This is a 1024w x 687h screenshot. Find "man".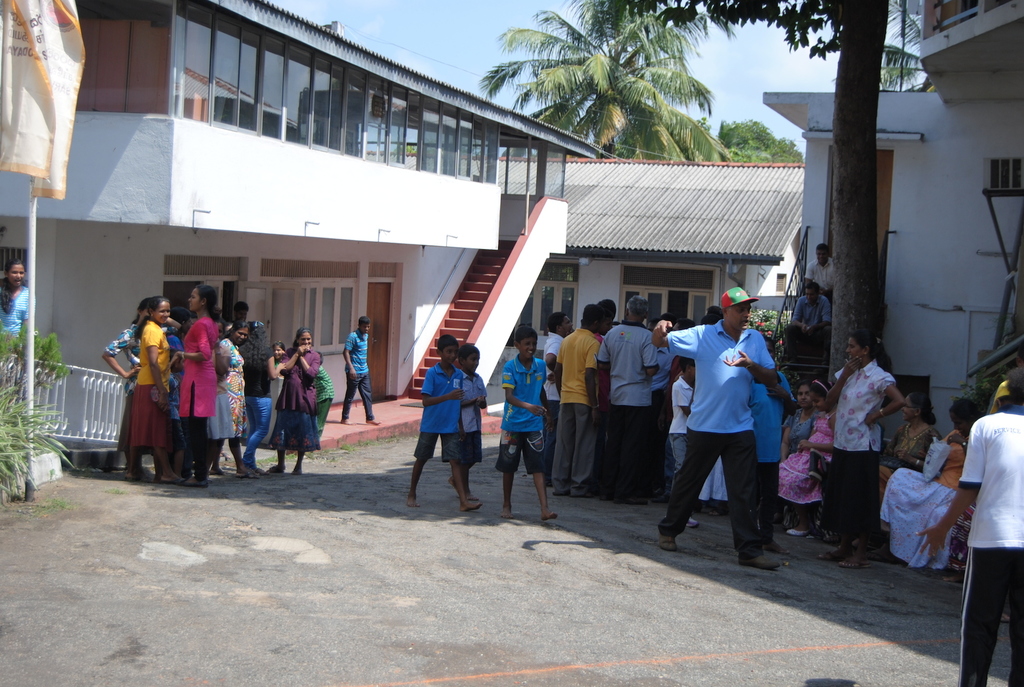
Bounding box: [913, 364, 1023, 686].
